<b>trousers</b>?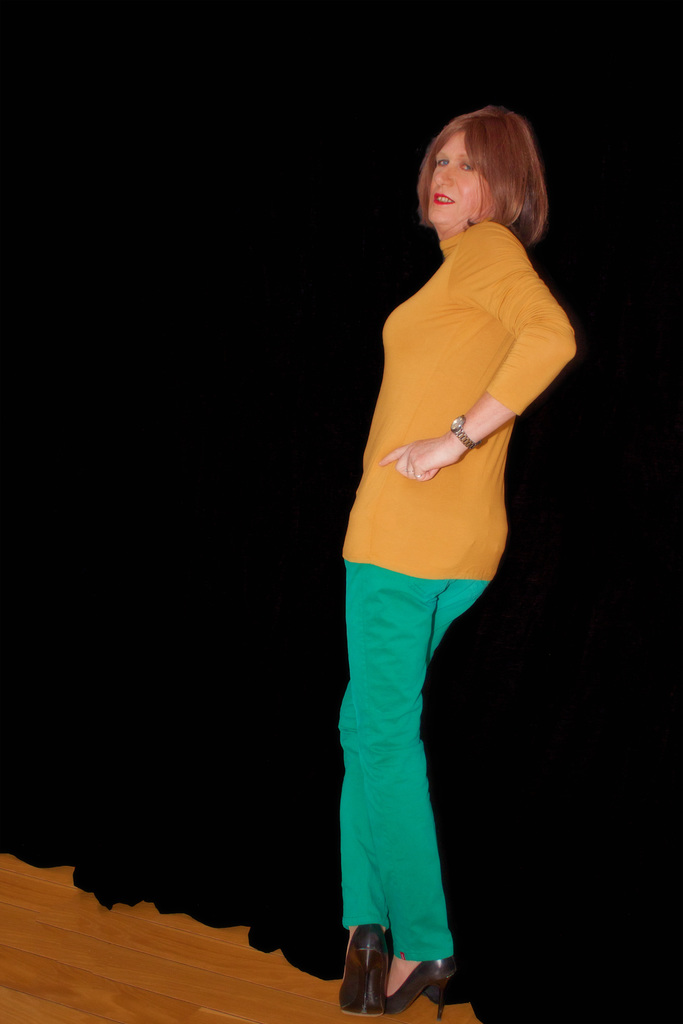
x1=327 y1=531 x2=499 y2=975
